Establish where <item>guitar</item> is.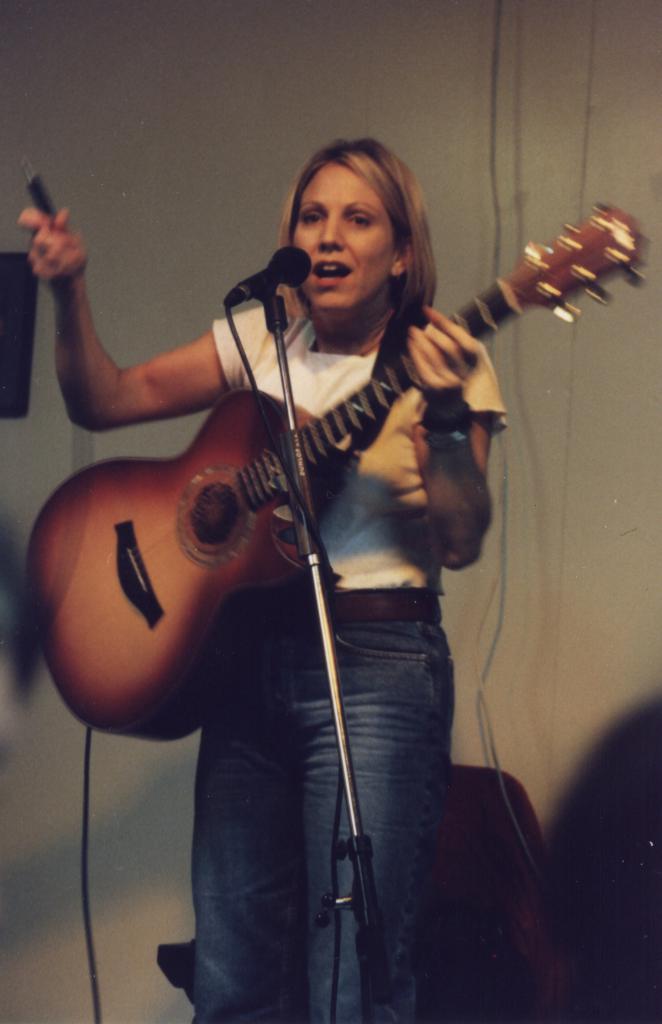
Established at crop(4, 200, 654, 746).
